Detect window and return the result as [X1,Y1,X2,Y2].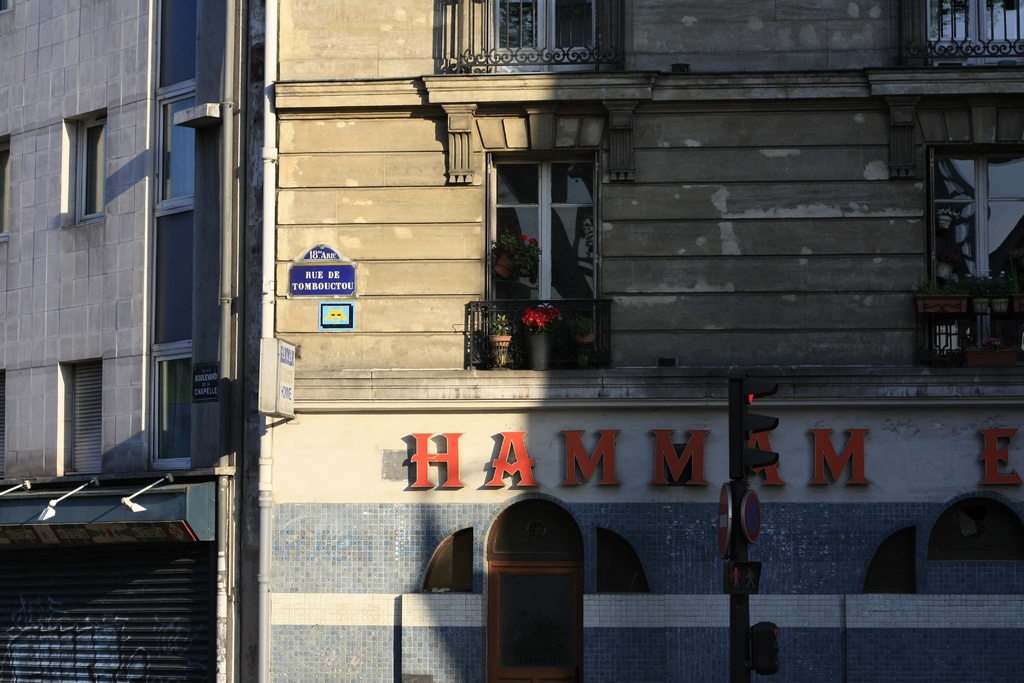
[147,0,205,79].
